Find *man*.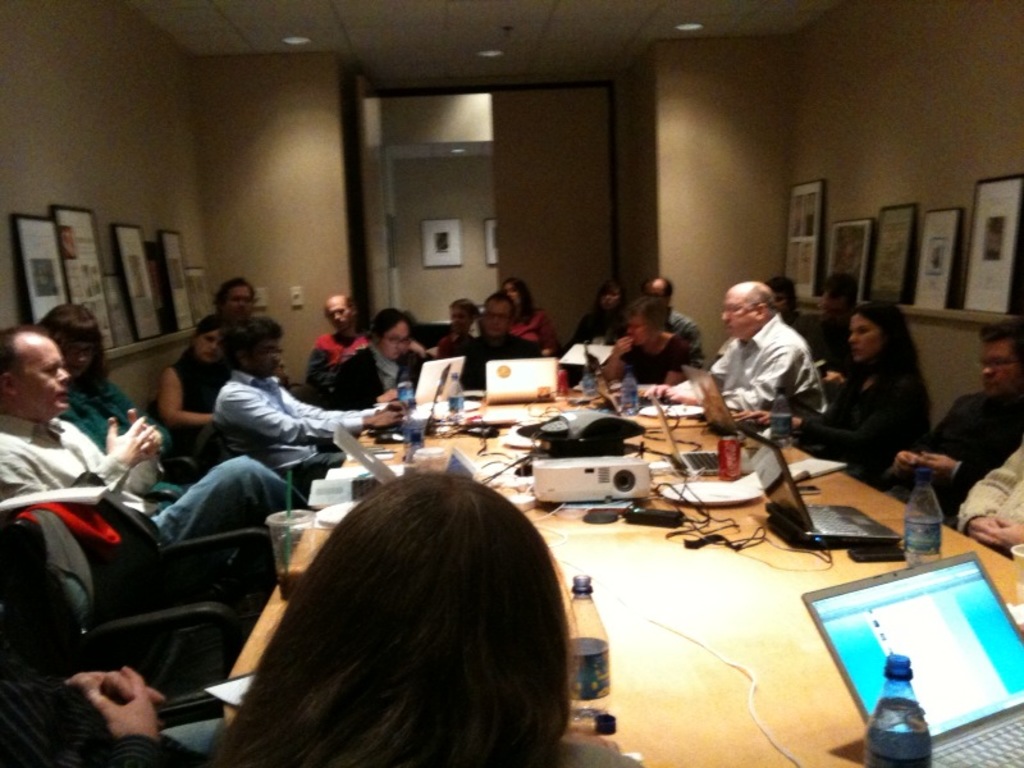
{"x1": 636, "y1": 270, "x2": 703, "y2": 347}.
